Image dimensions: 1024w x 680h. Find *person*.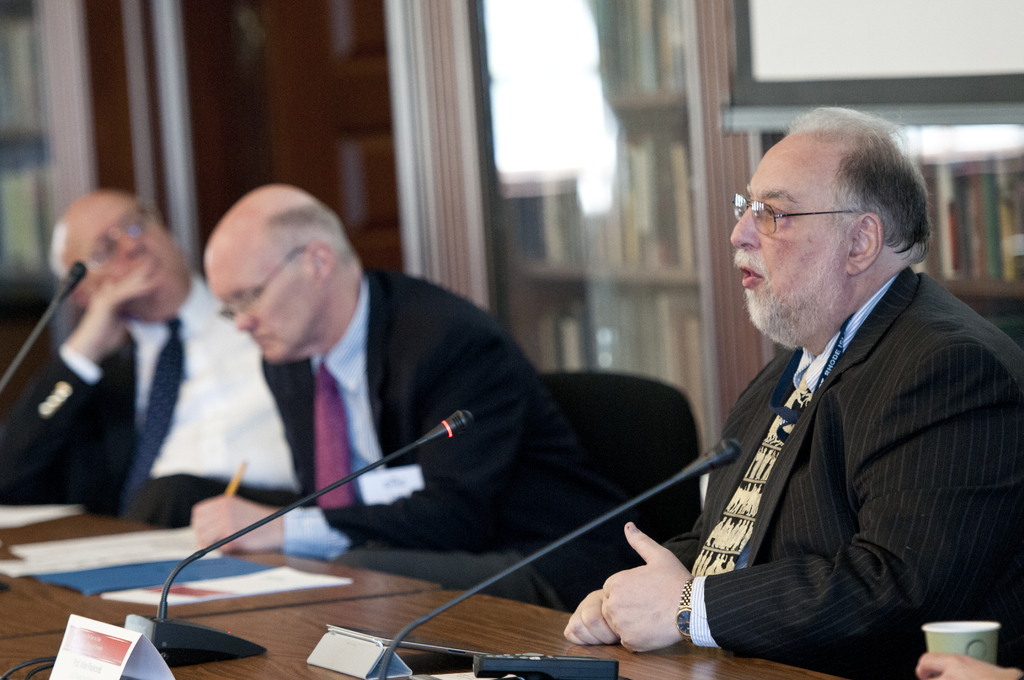
187/175/657/610.
